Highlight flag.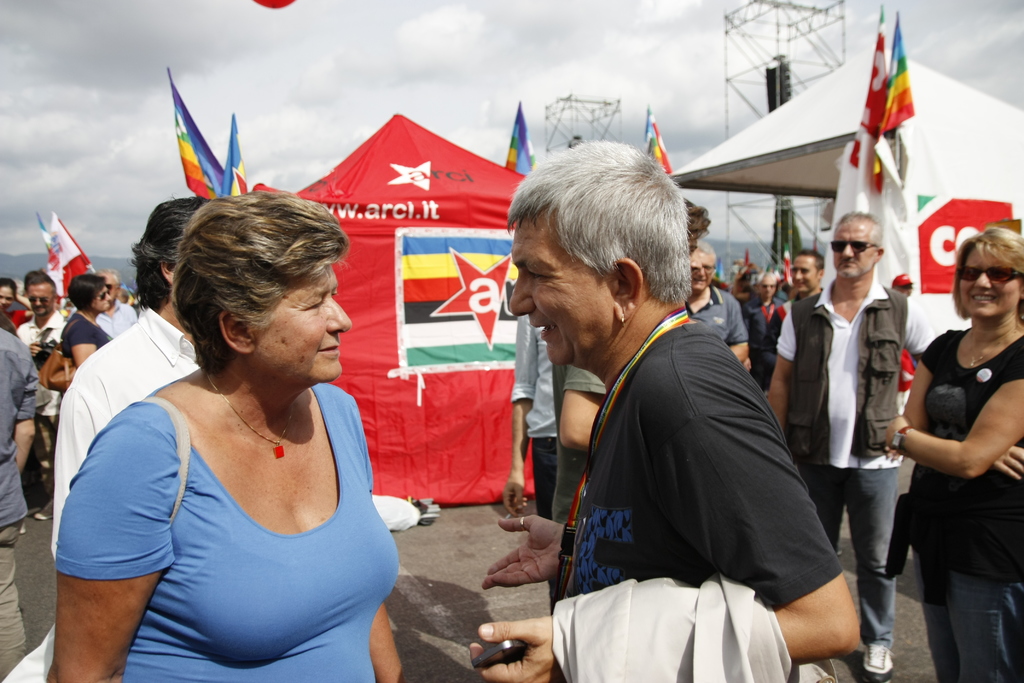
Highlighted region: region(506, 104, 536, 179).
